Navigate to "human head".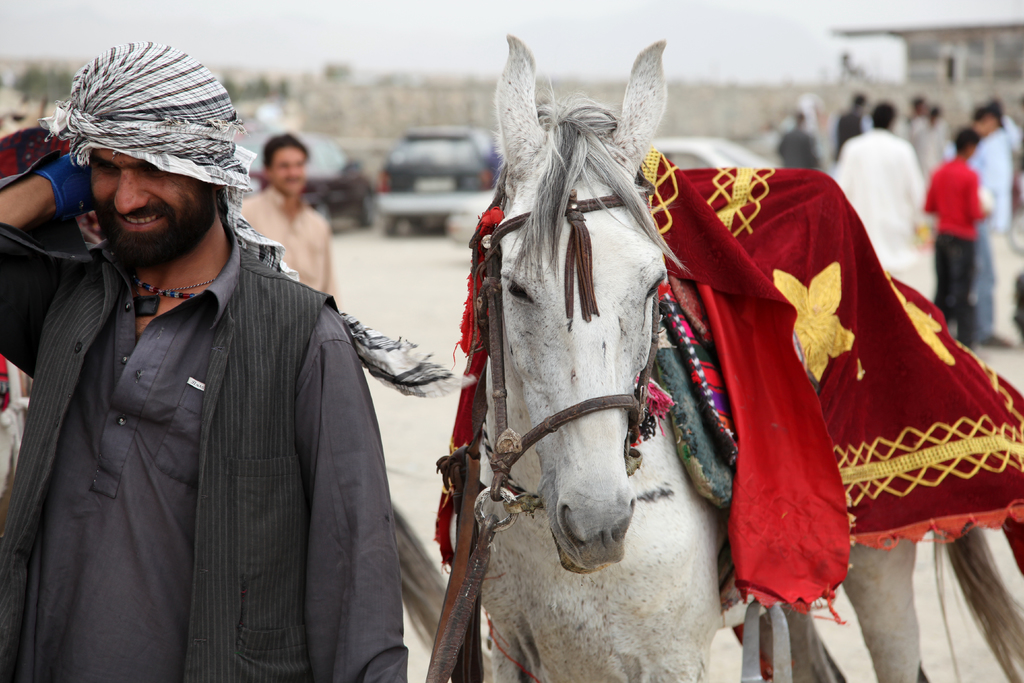
Navigation target: region(264, 135, 308, 194).
